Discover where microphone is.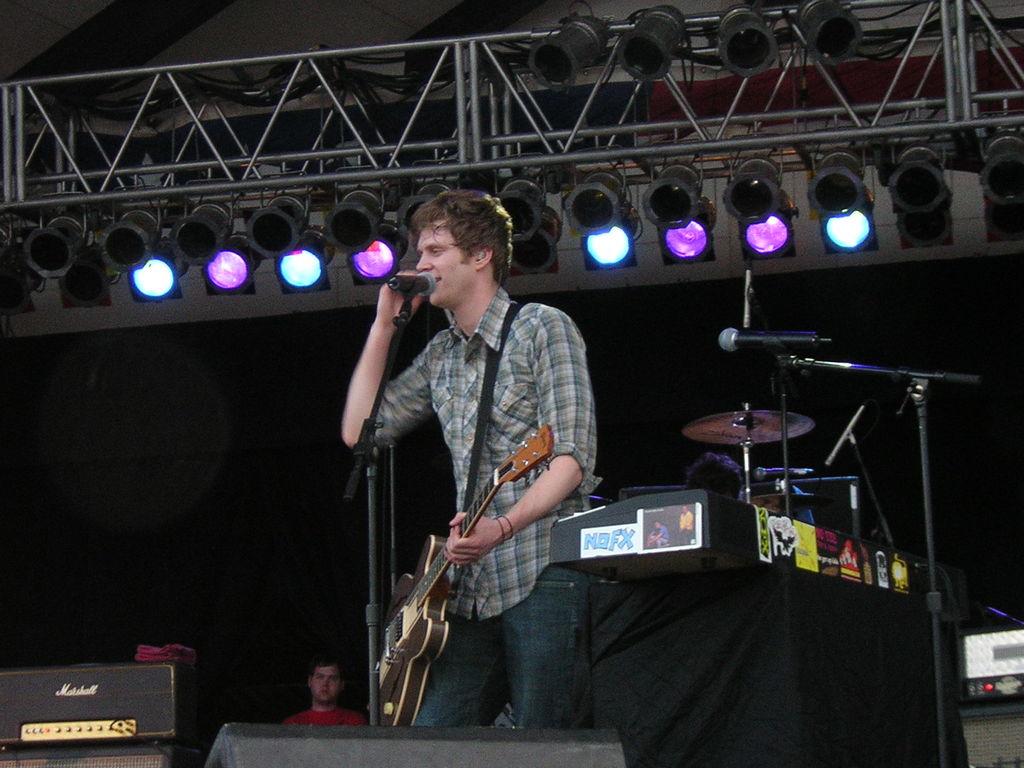
Discovered at bbox(386, 269, 436, 297).
